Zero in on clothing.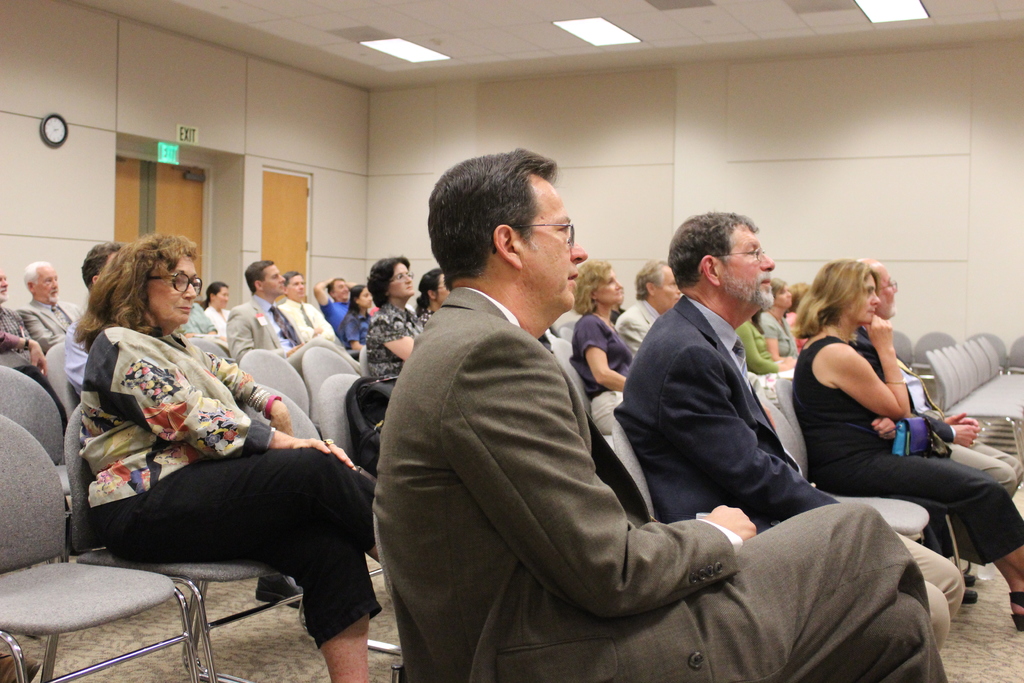
Zeroed in: BBox(614, 293, 962, 646).
